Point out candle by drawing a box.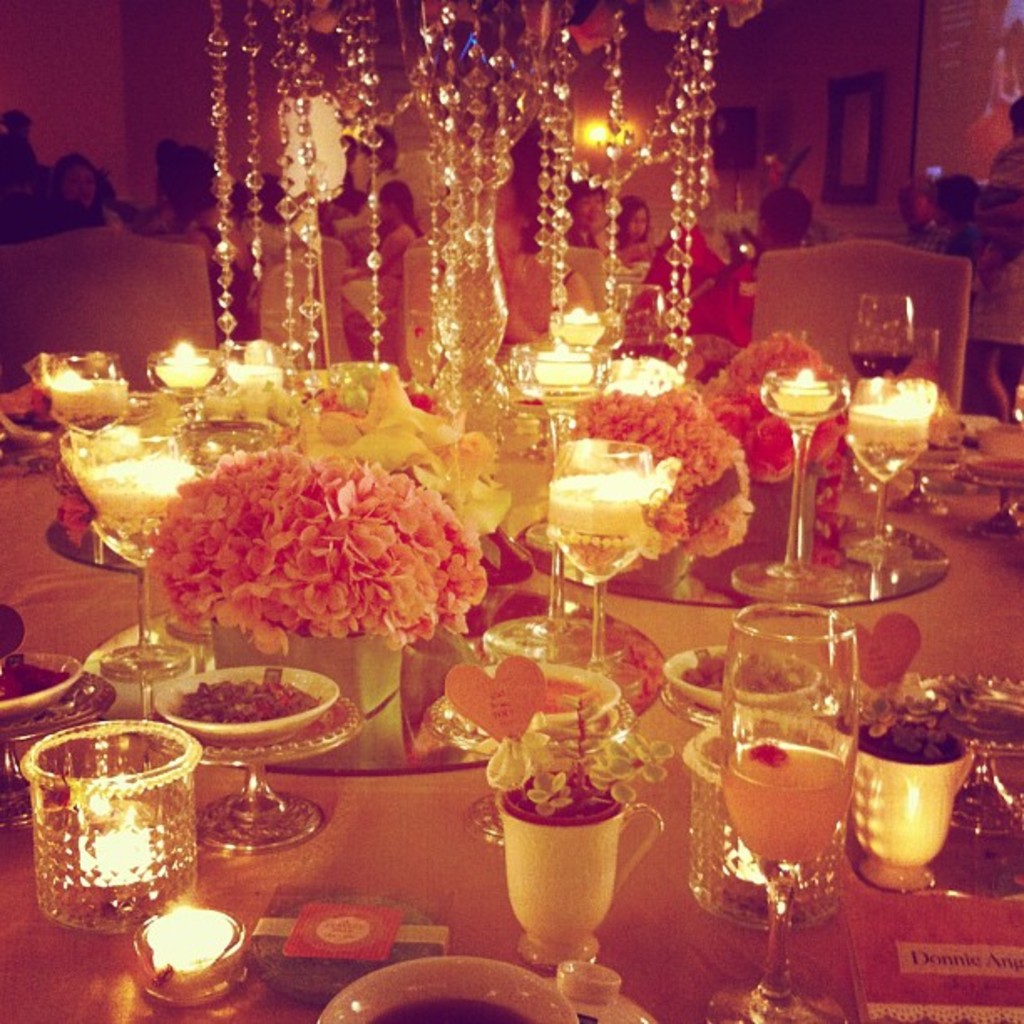
(left=853, top=383, right=939, bottom=452).
